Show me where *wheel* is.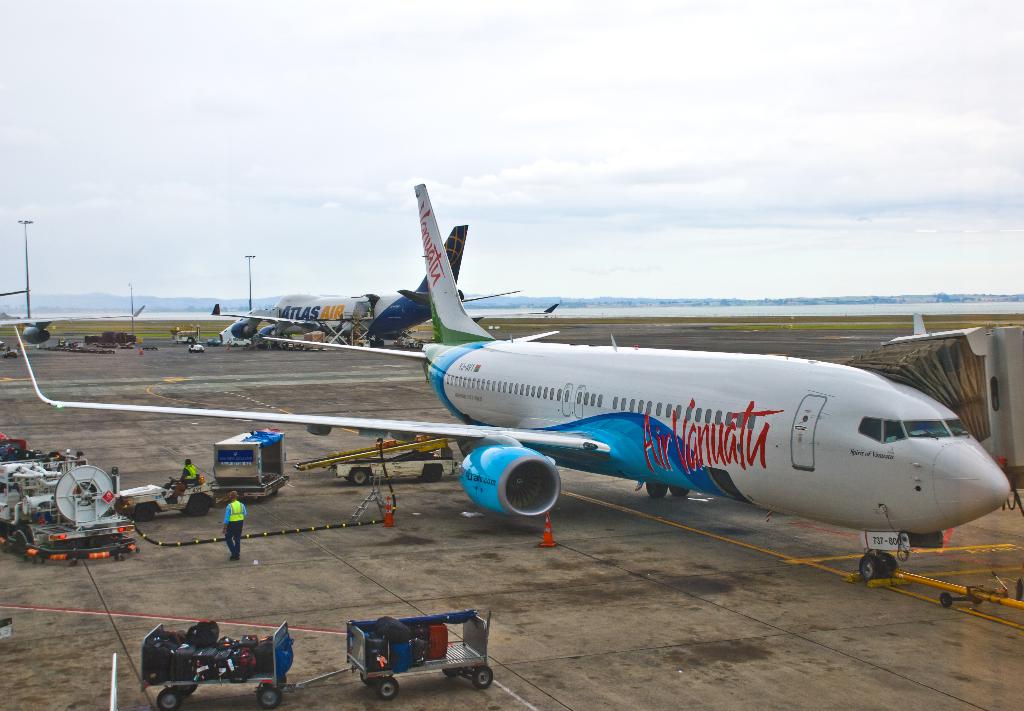
*wheel* is at 376 676 397 700.
